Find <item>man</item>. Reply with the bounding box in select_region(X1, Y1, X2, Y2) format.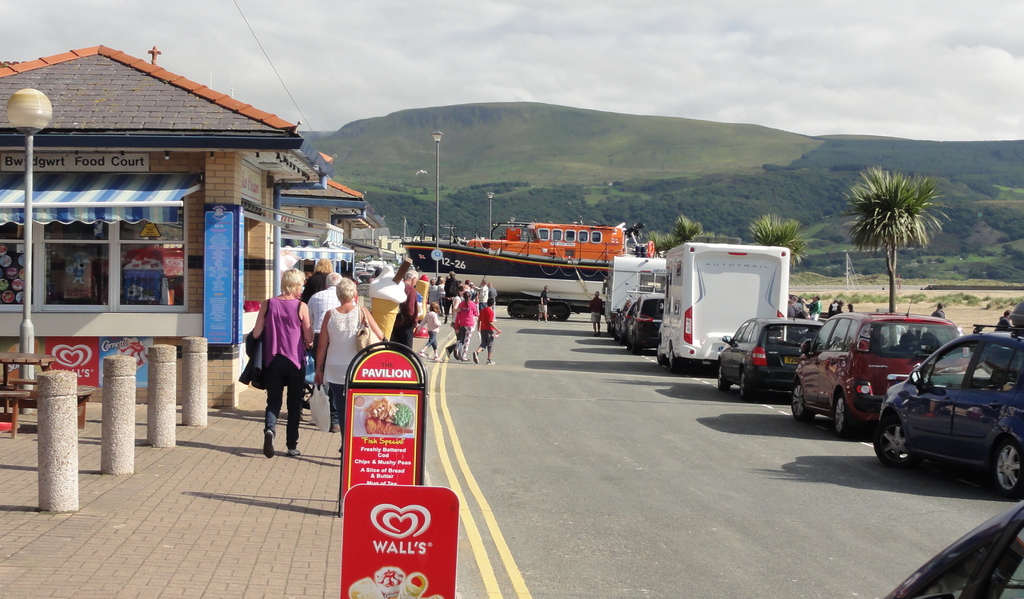
select_region(428, 277, 438, 311).
